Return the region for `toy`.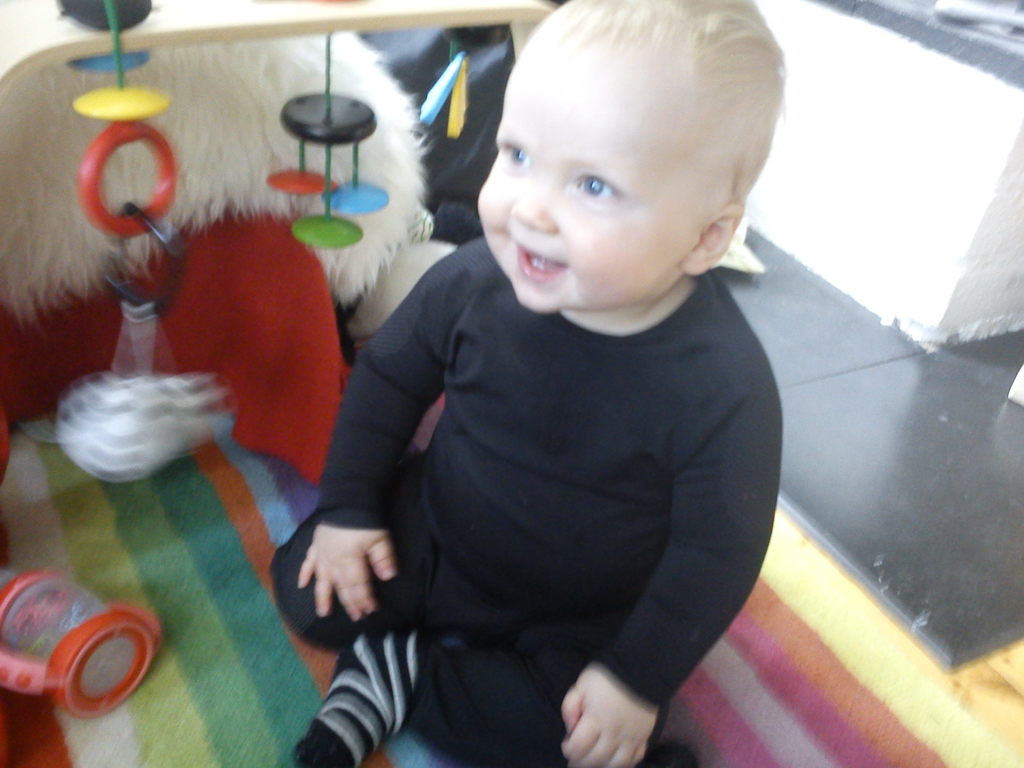
x1=0, y1=548, x2=166, y2=723.
